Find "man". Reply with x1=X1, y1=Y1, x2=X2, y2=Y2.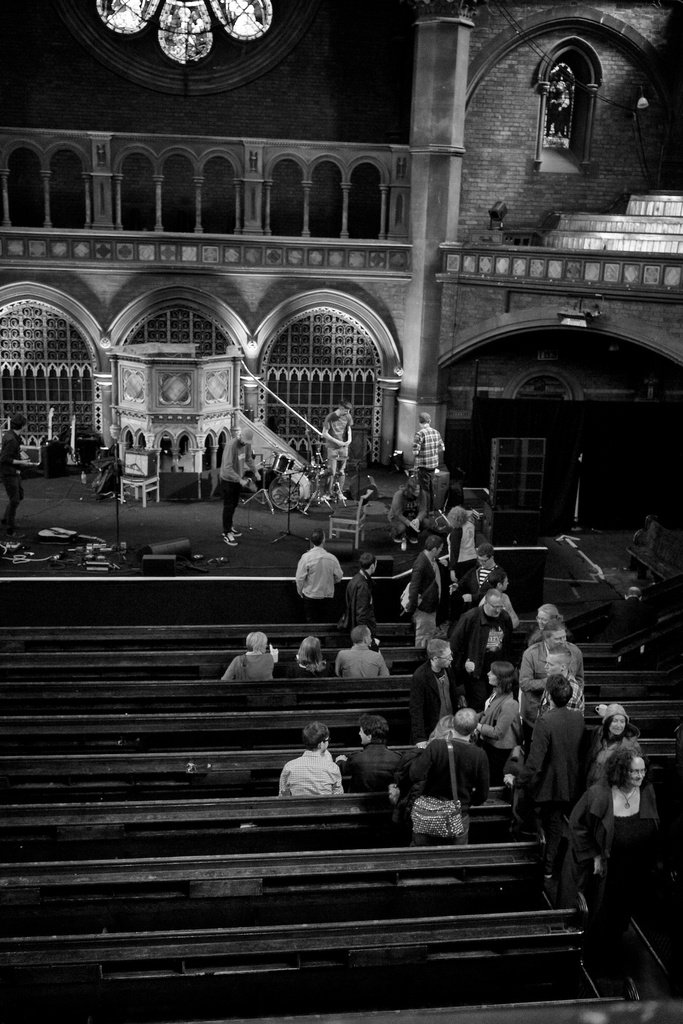
x1=514, y1=623, x2=583, y2=753.
